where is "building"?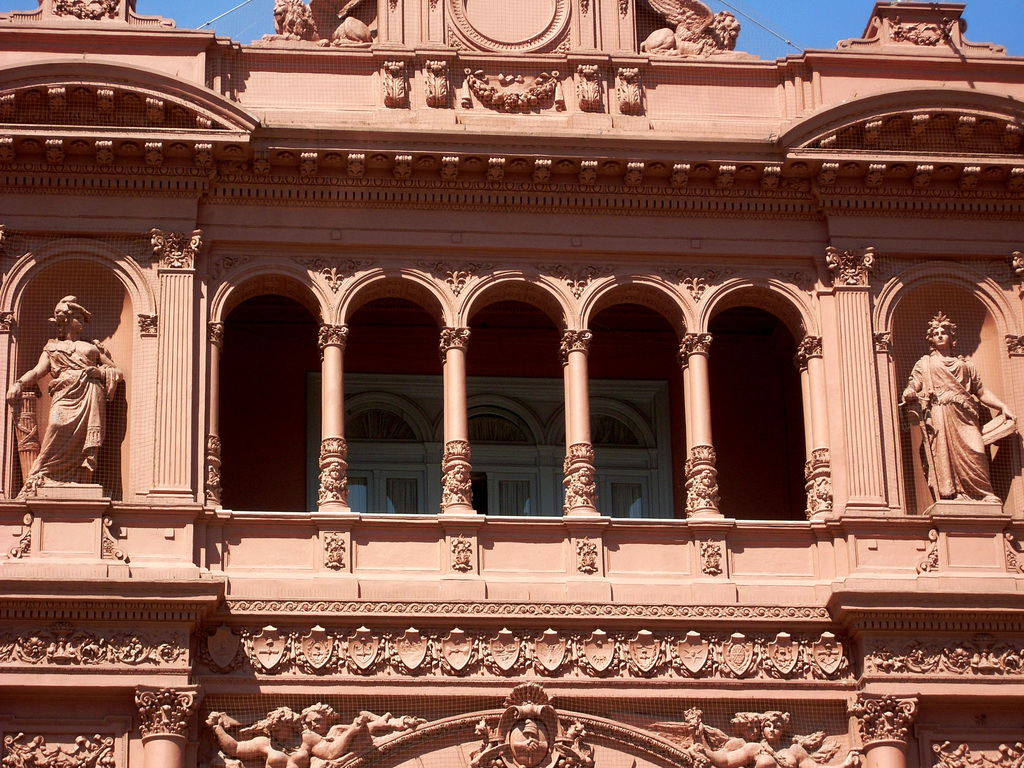
(0,0,1023,767).
